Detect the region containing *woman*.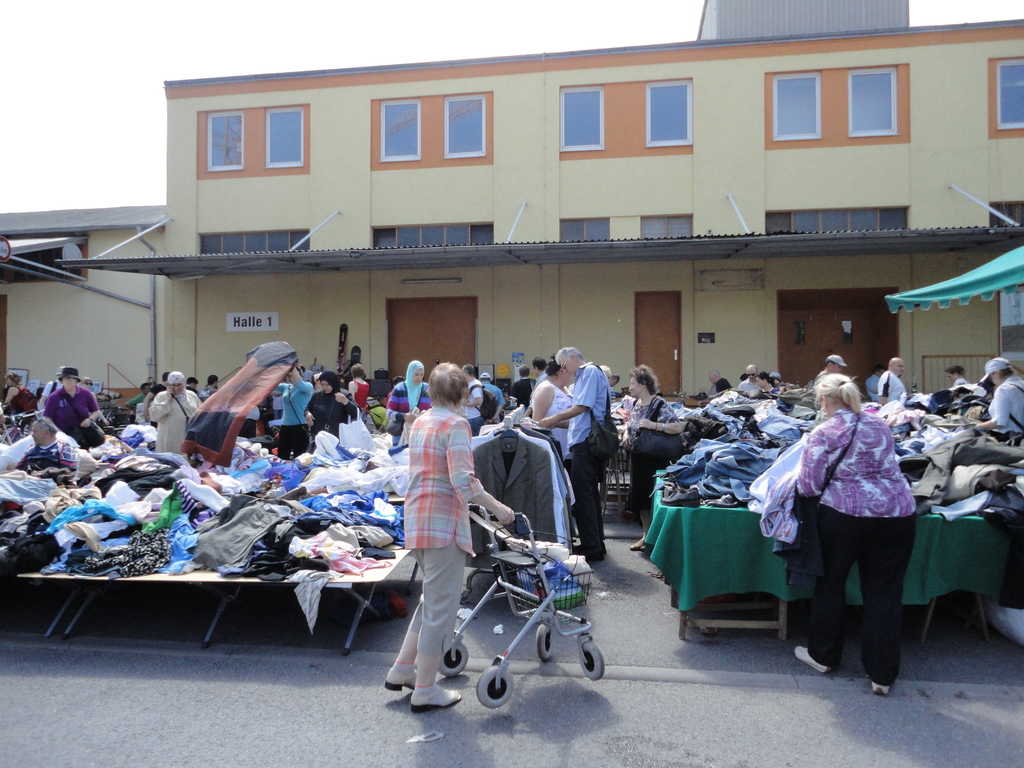
select_region(531, 359, 575, 511).
